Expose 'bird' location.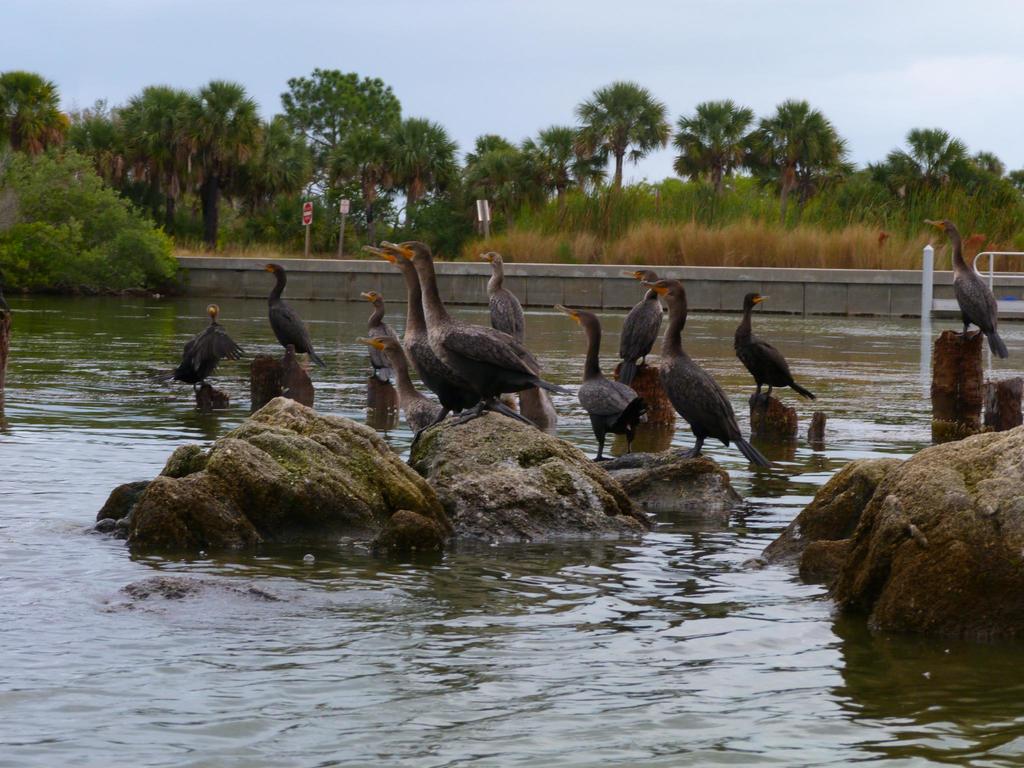
Exposed at (x1=148, y1=303, x2=246, y2=389).
